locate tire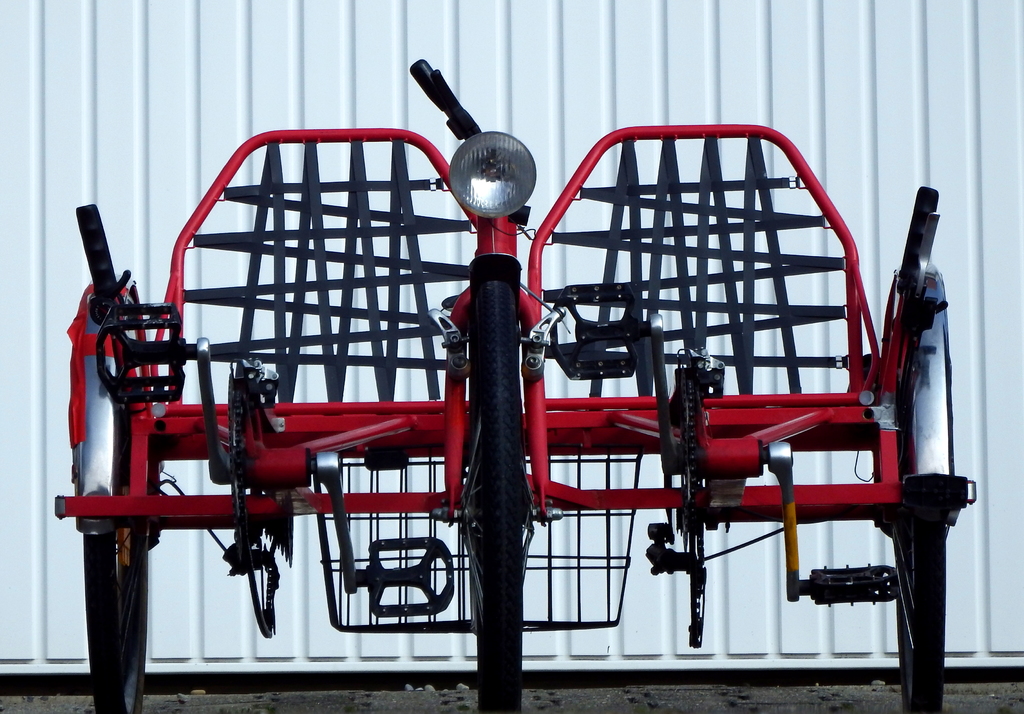
left=84, top=365, right=148, bottom=713
